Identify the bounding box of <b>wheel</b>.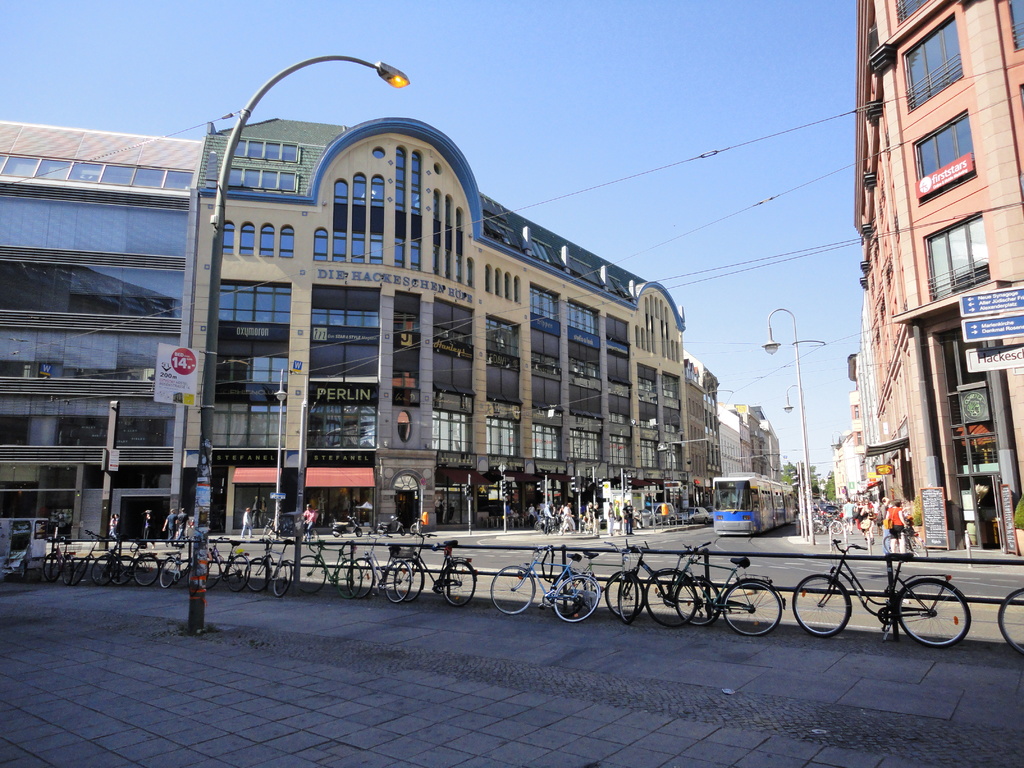
BBox(394, 558, 424, 599).
